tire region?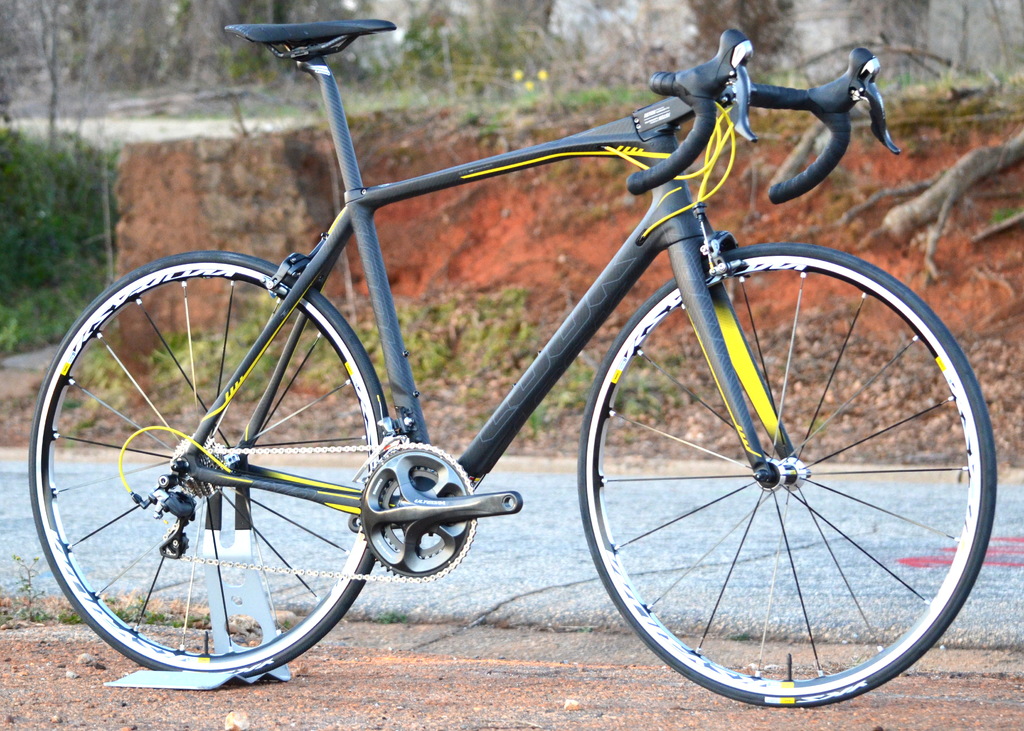
BBox(577, 242, 997, 708)
